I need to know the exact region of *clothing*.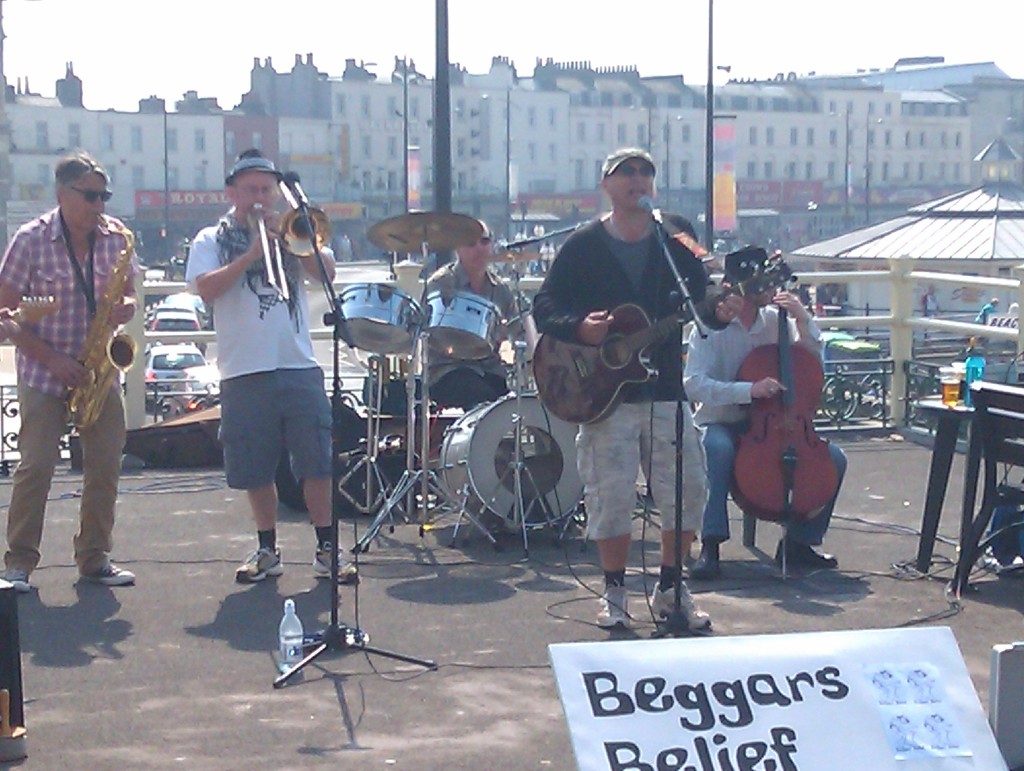
Region: {"x1": 528, "y1": 214, "x2": 729, "y2": 538}.
